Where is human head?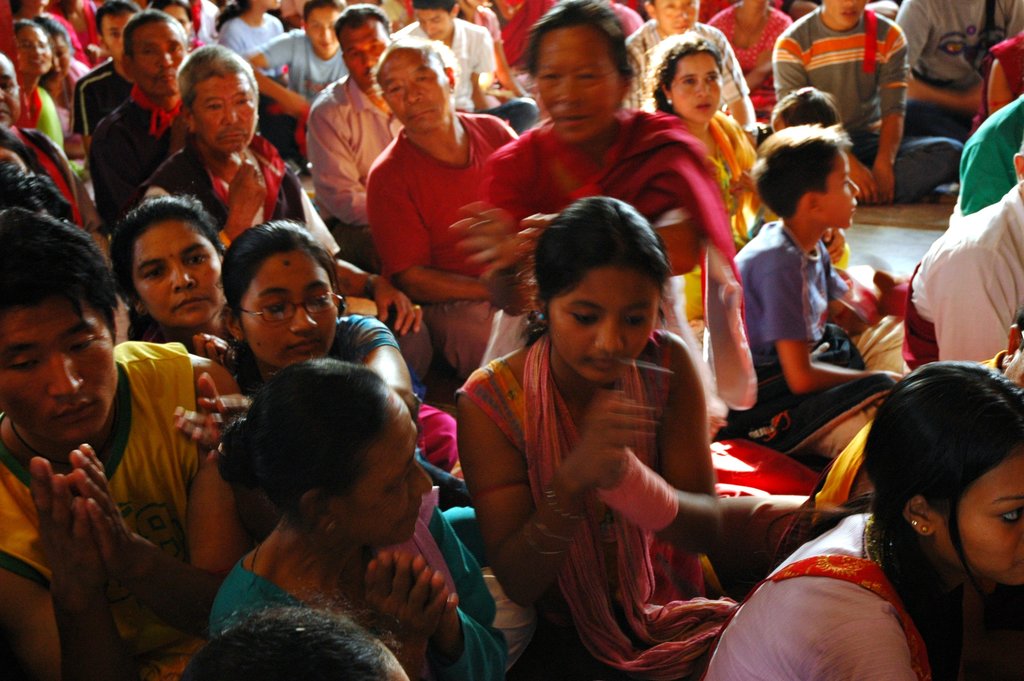
rect(220, 219, 342, 368).
